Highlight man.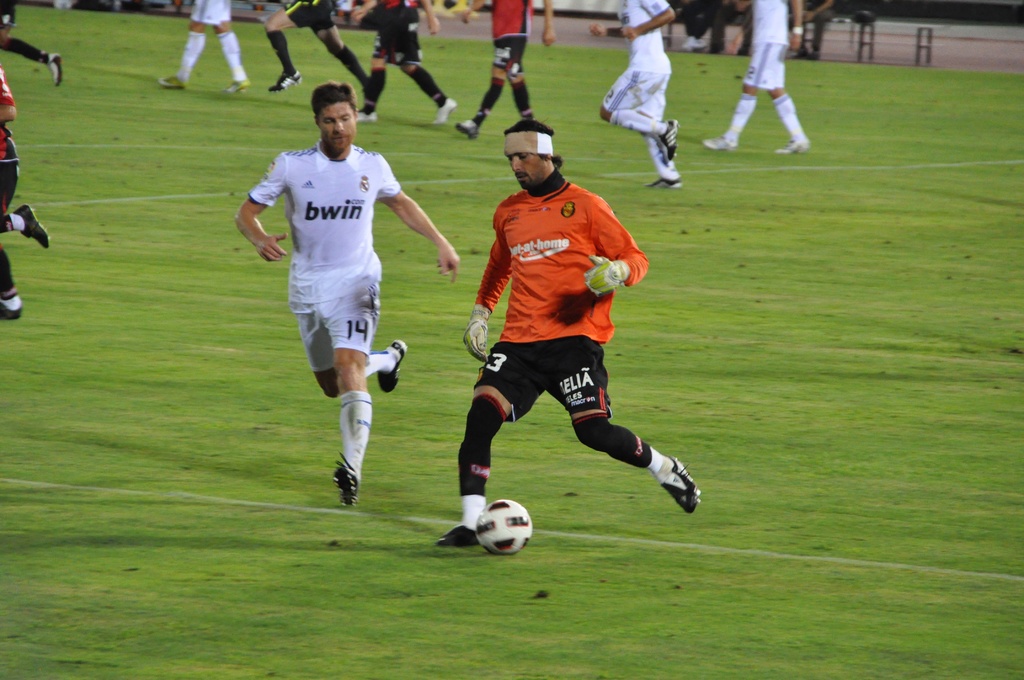
Highlighted region: (left=237, top=88, right=435, bottom=510).
